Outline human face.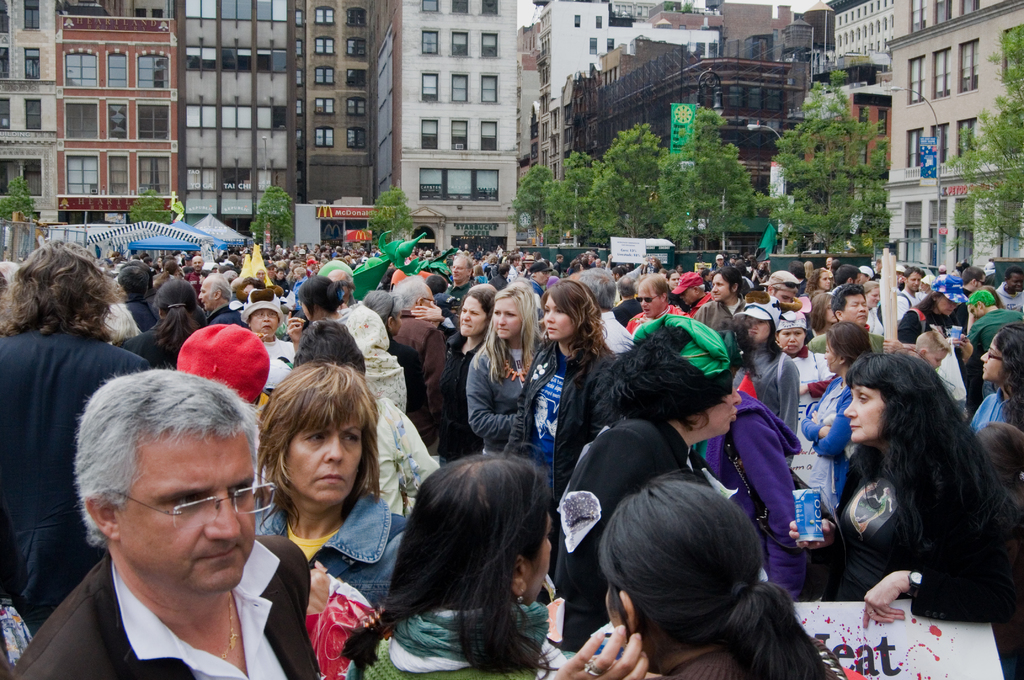
Outline: l=492, t=298, r=522, b=339.
